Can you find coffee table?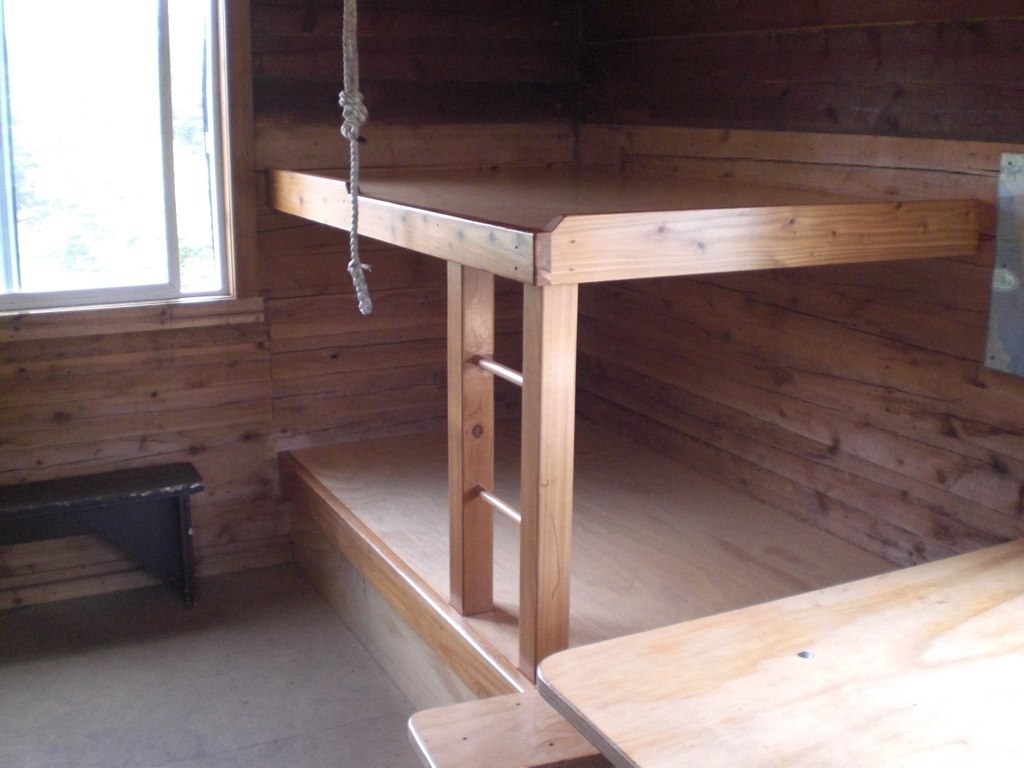
Yes, bounding box: select_region(0, 427, 218, 627).
